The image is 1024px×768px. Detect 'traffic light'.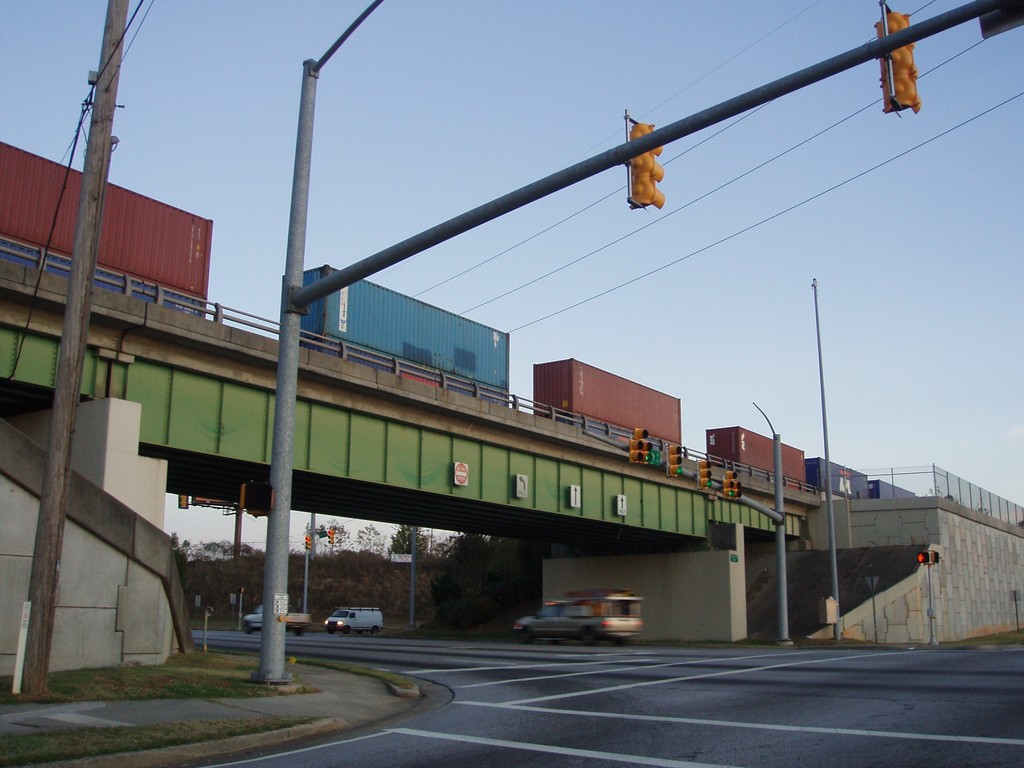
Detection: [x1=326, y1=528, x2=335, y2=543].
